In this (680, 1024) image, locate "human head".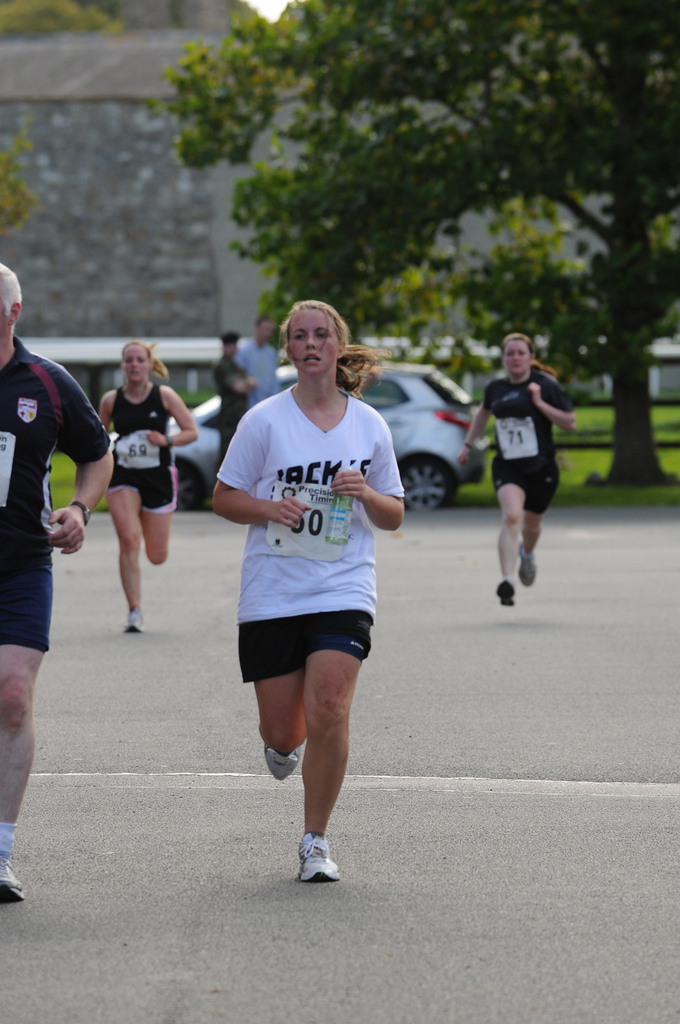
Bounding box: (x1=221, y1=337, x2=237, y2=358).
